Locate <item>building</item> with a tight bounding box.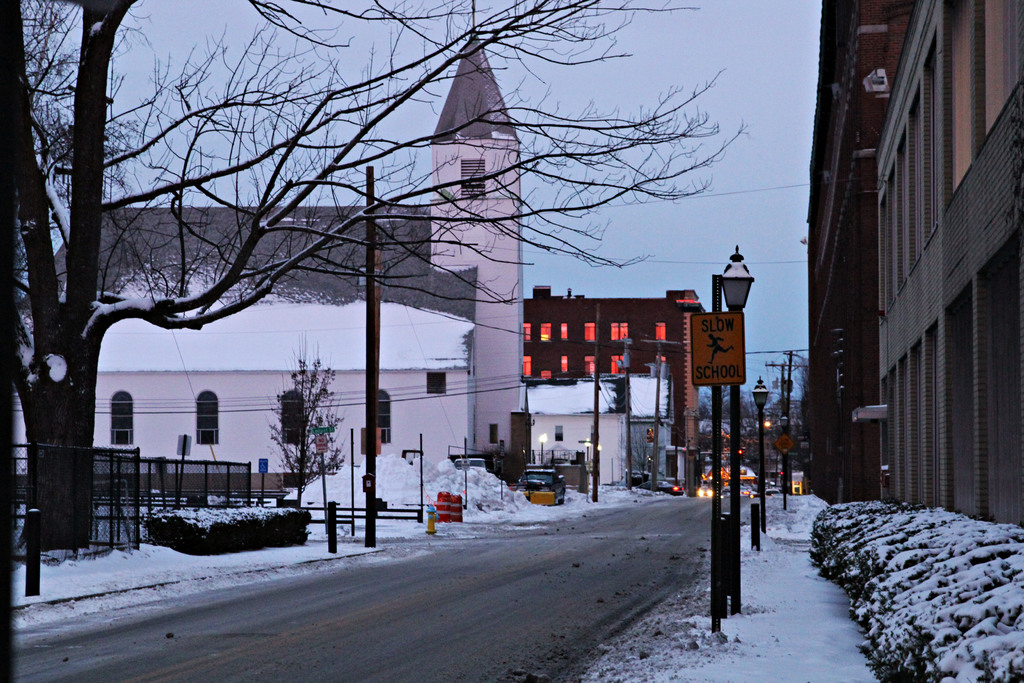
{"left": 520, "top": 281, "right": 703, "bottom": 368}.
